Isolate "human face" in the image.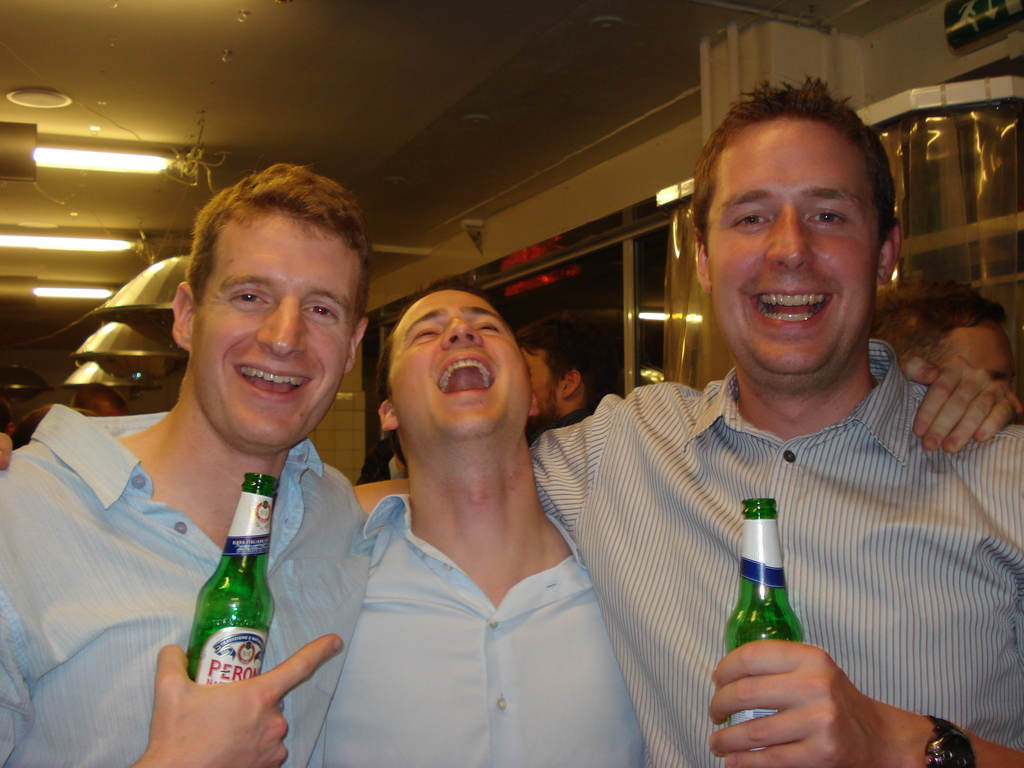
Isolated region: bbox(388, 289, 527, 438).
